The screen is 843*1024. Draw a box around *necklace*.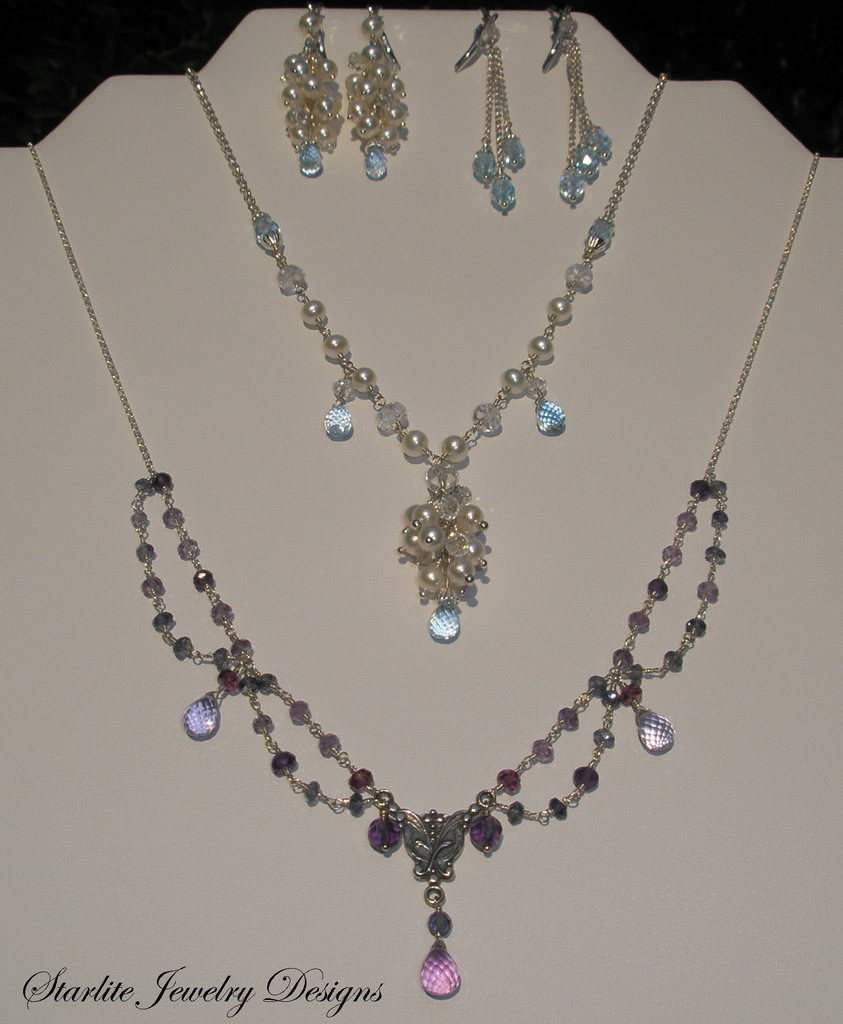
left=29, top=141, right=819, bottom=998.
